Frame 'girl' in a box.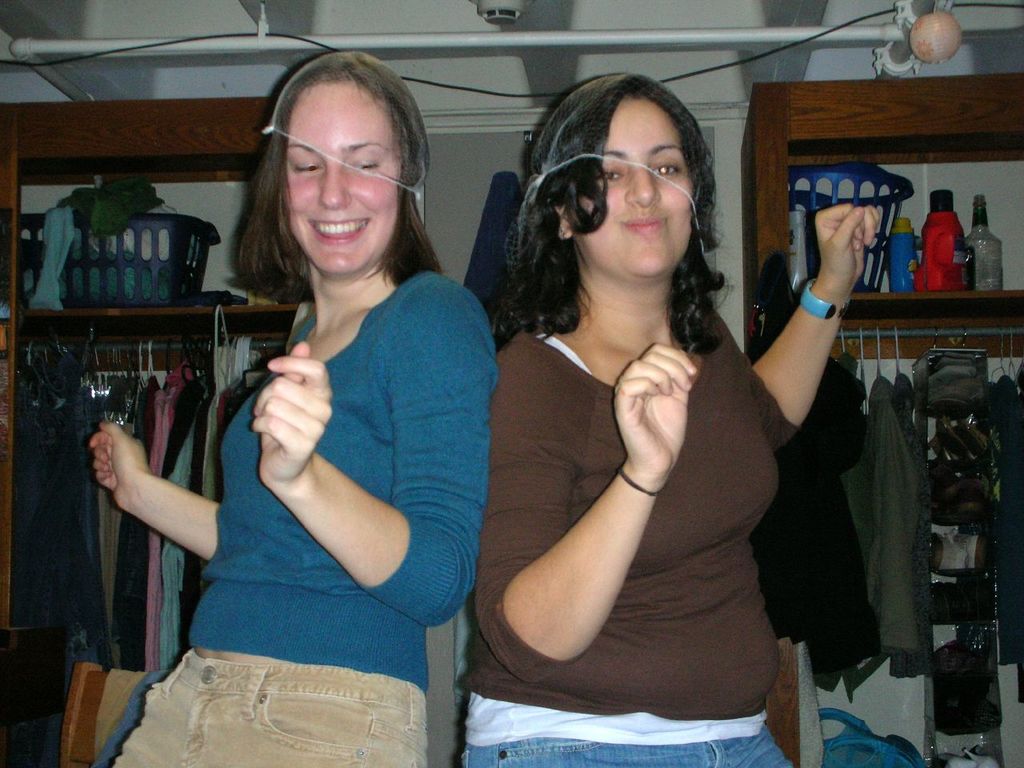
select_region(88, 50, 500, 767).
